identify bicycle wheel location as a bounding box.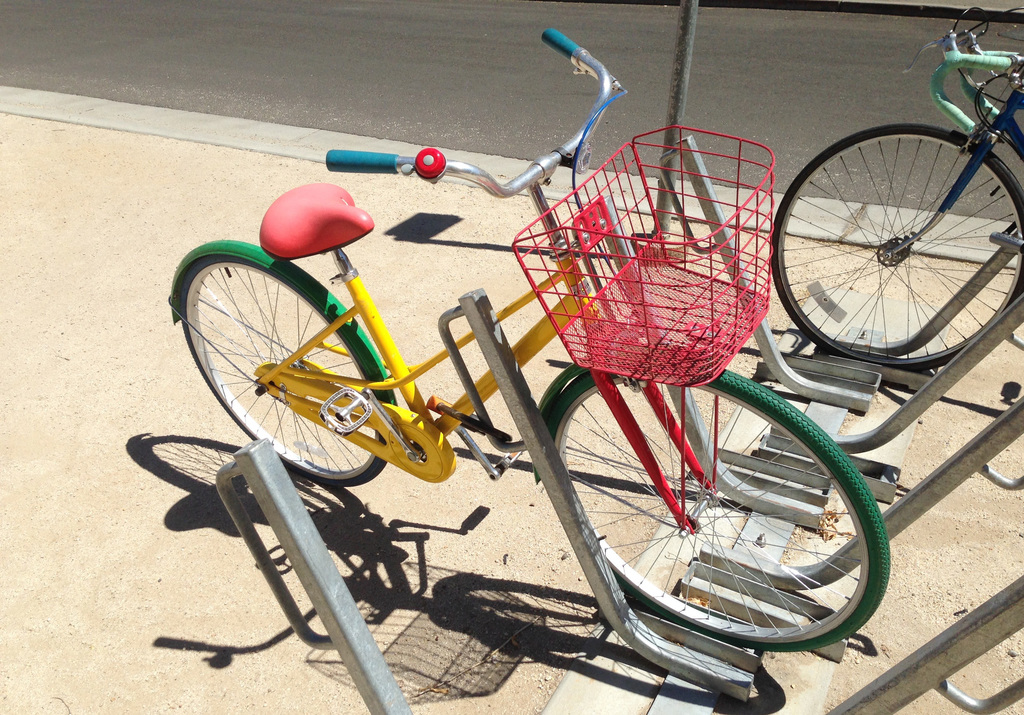
769:120:1023:370.
